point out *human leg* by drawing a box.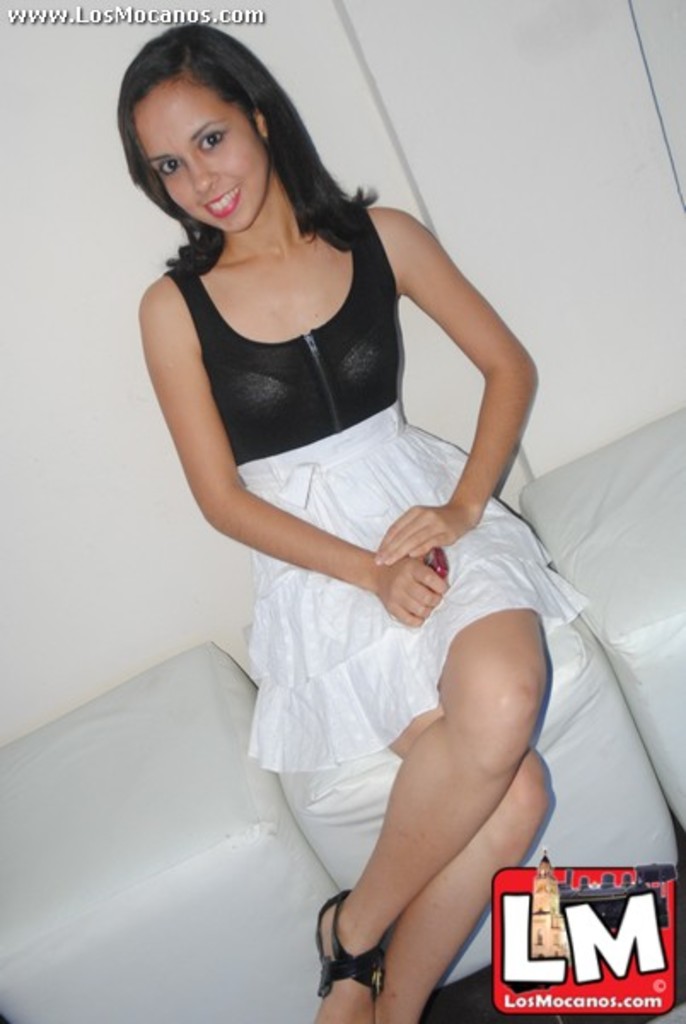
<box>319,544,546,1022</box>.
